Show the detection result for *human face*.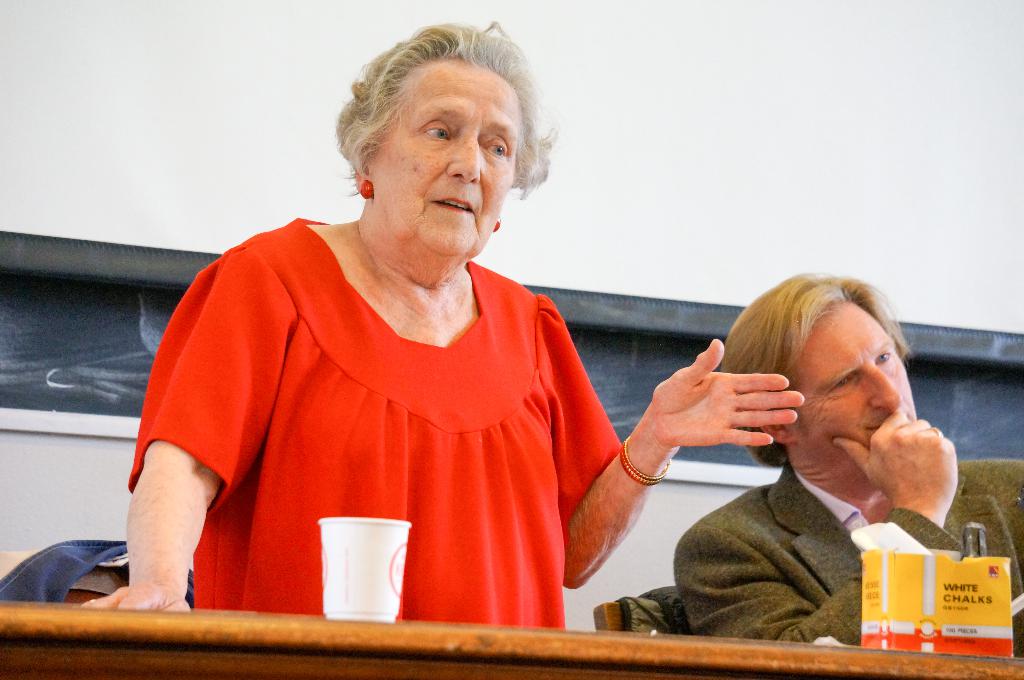
<region>370, 56, 531, 264</region>.
